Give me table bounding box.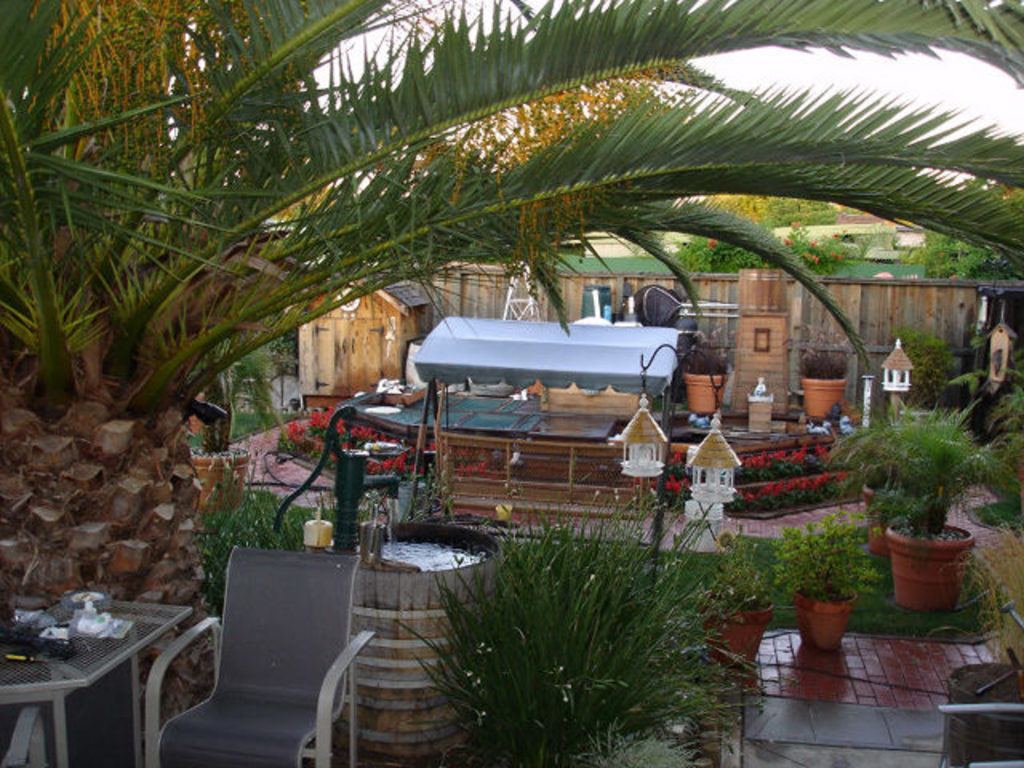
{"x1": 3, "y1": 598, "x2": 192, "y2": 762}.
